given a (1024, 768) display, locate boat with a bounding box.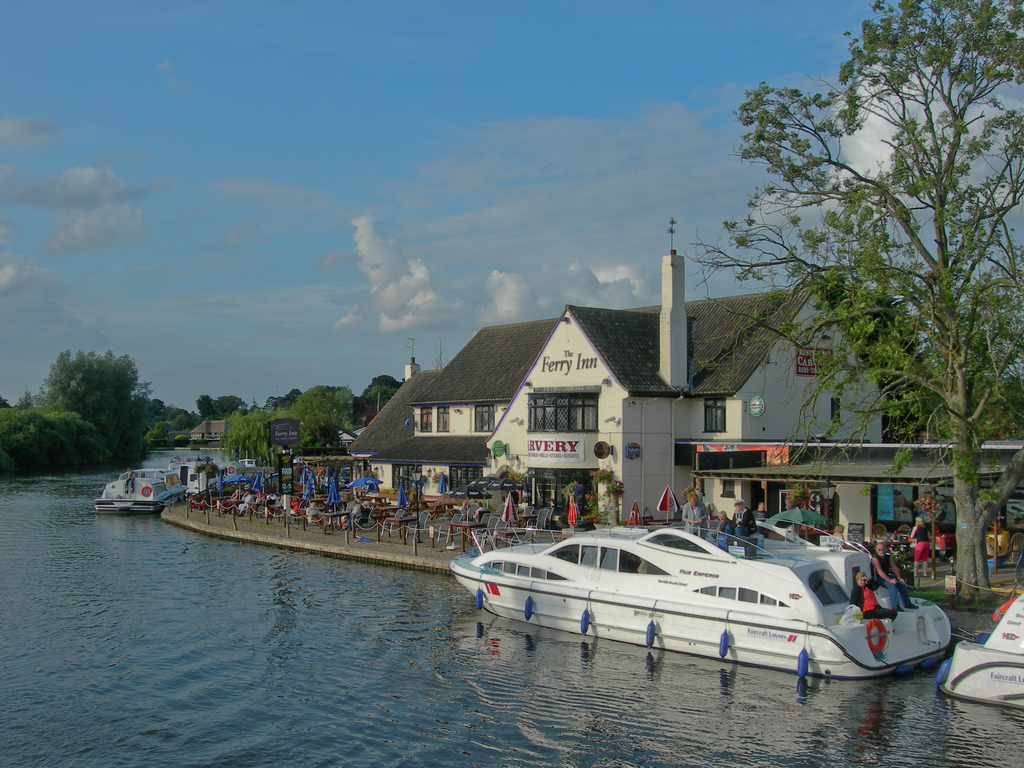
Located: bbox=(933, 589, 1023, 712).
